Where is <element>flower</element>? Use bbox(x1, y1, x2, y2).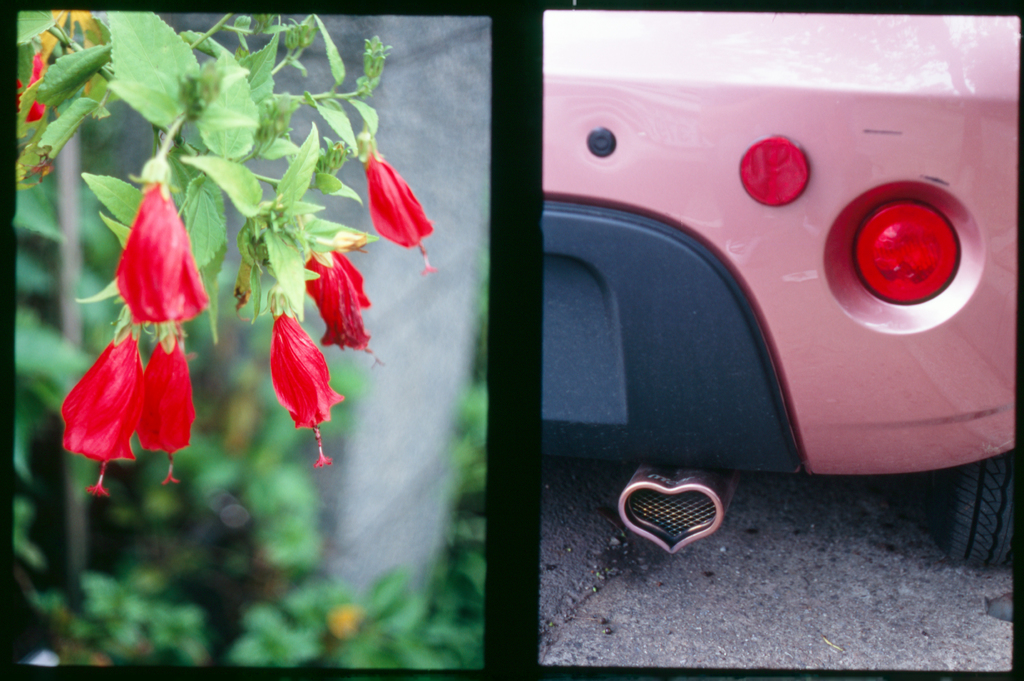
bbox(55, 324, 144, 495).
